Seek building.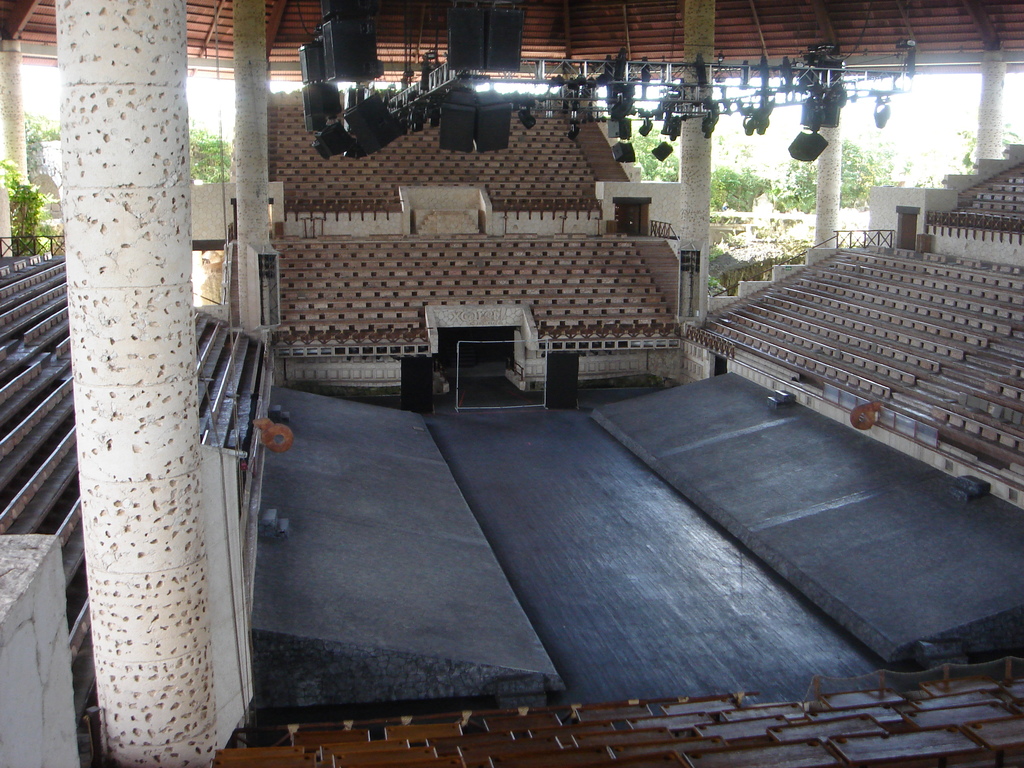
detection(0, 0, 1023, 767).
